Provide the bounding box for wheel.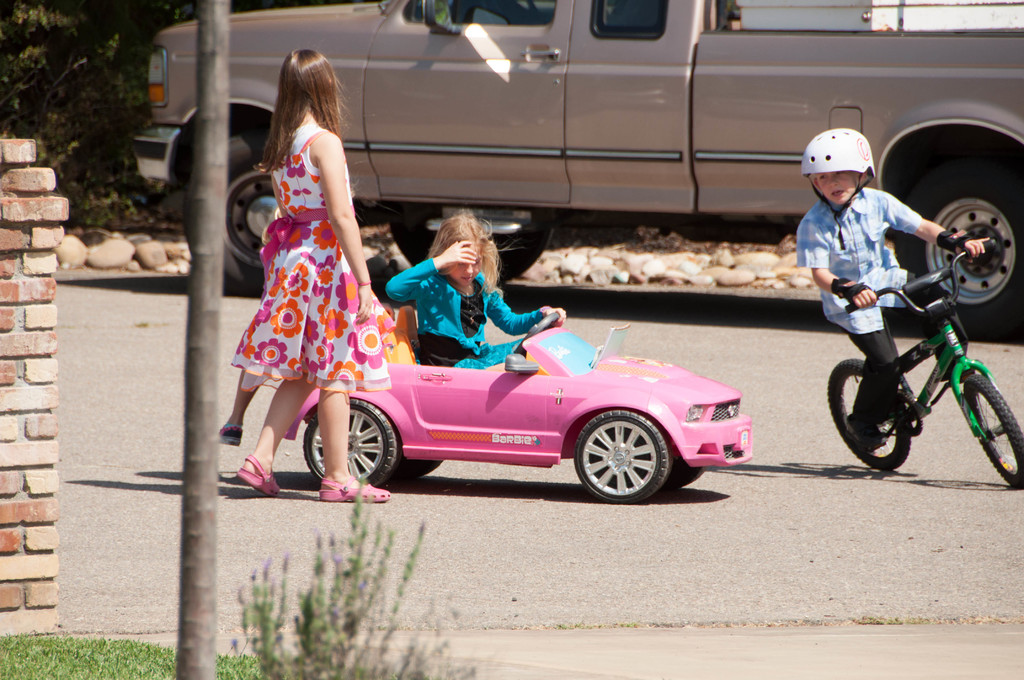
select_region(381, 211, 568, 295).
